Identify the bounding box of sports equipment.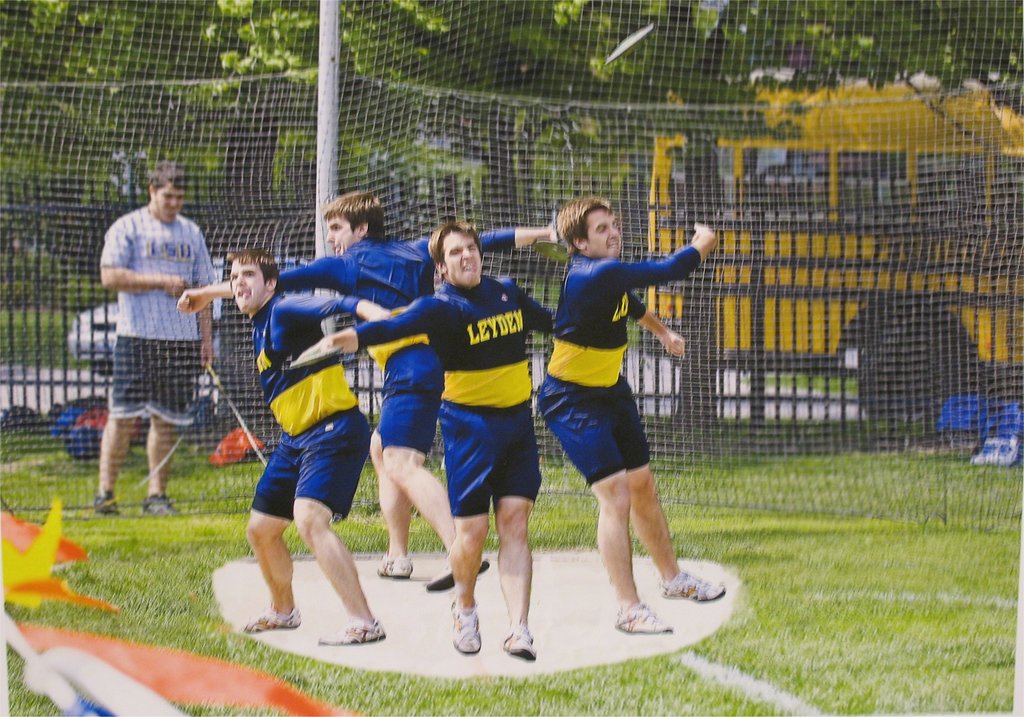
locate(453, 602, 482, 656).
